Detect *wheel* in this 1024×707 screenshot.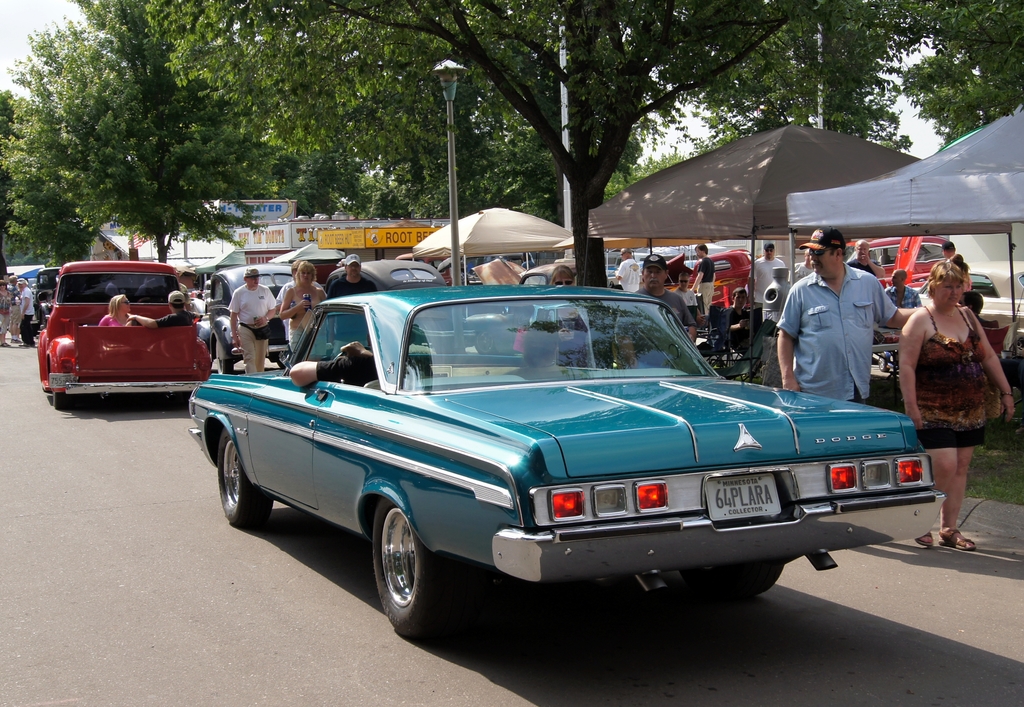
Detection: rect(698, 557, 785, 608).
